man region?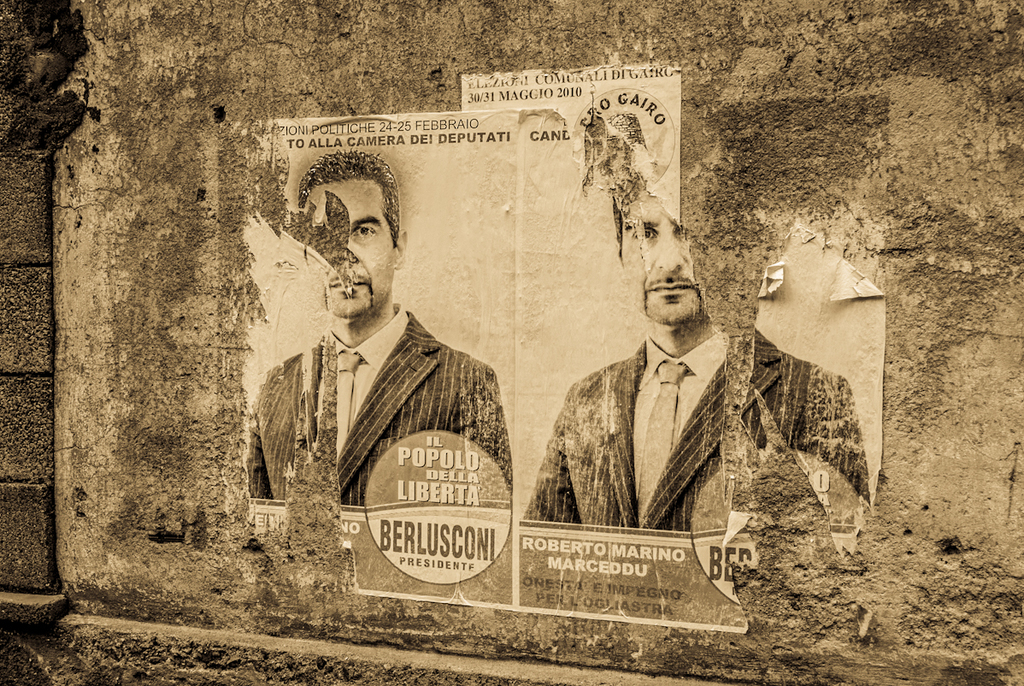
detection(243, 179, 515, 563)
